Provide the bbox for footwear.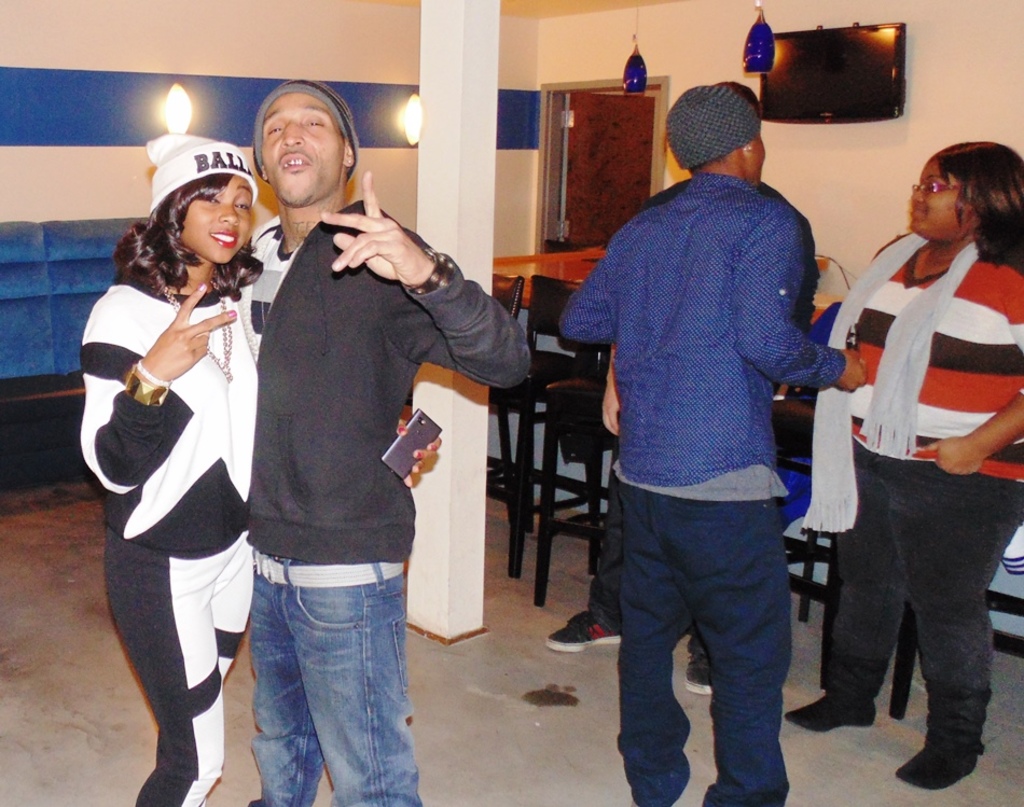
crop(901, 749, 973, 788).
